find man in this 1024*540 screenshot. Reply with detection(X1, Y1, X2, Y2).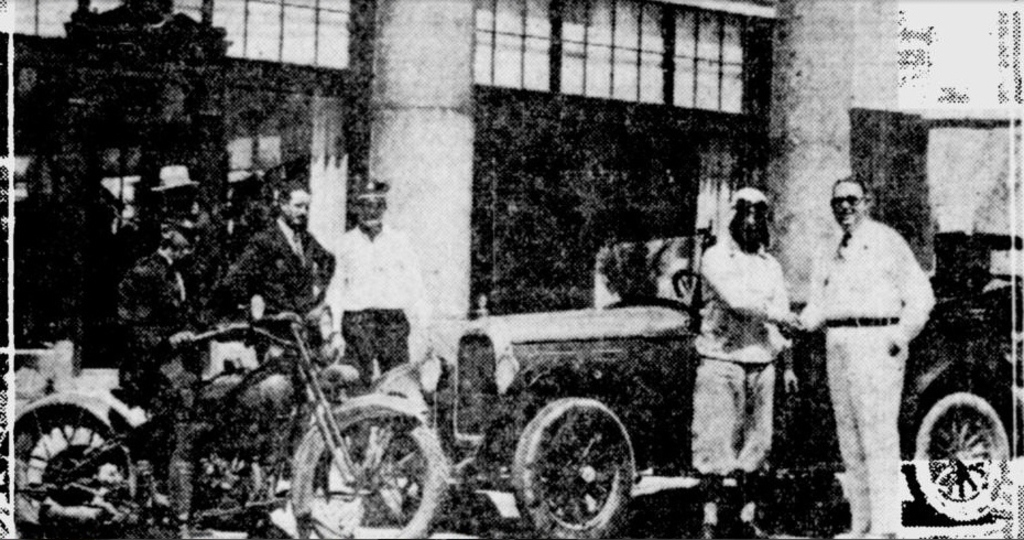
detection(226, 165, 345, 352).
